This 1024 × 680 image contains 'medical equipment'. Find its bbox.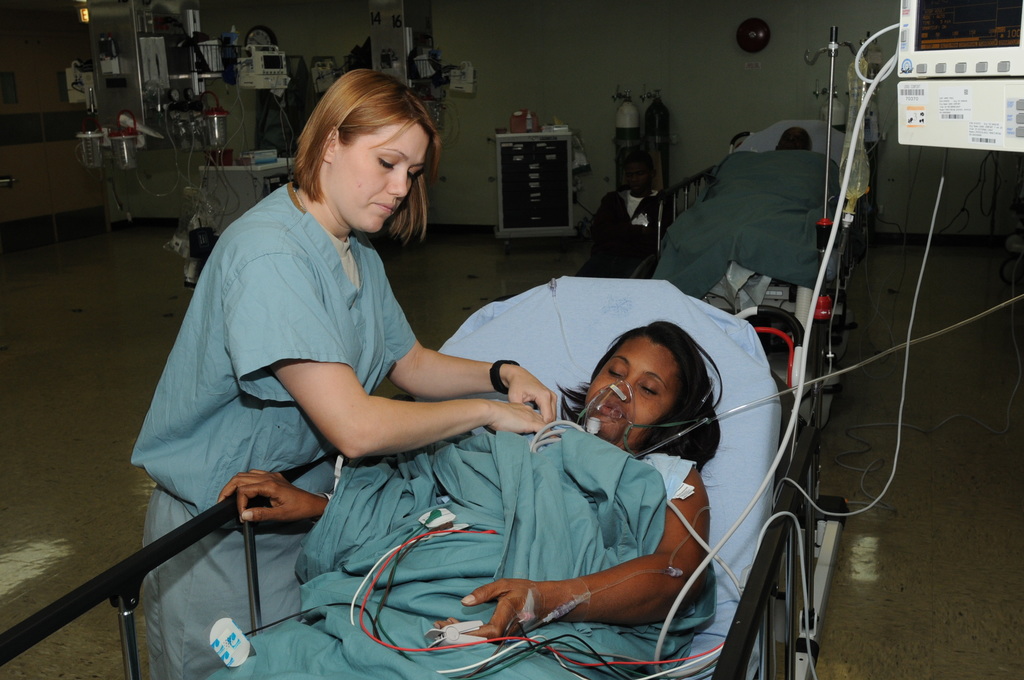
(814,90,887,229).
